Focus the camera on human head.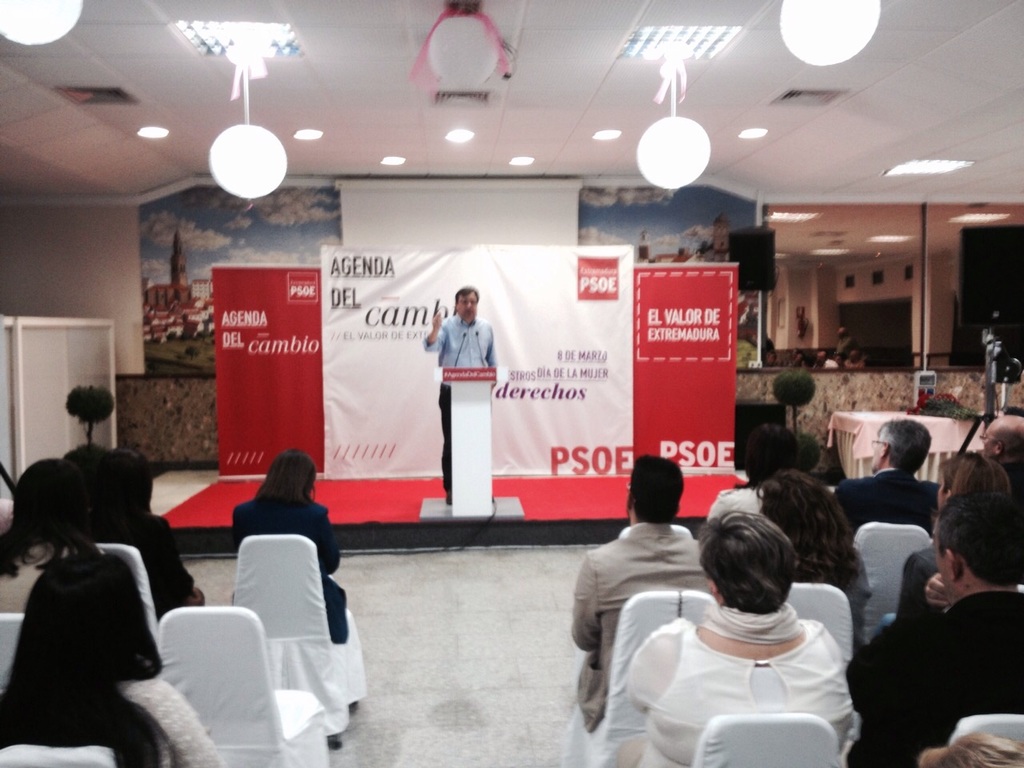
Focus region: bbox=[938, 497, 1023, 590].
